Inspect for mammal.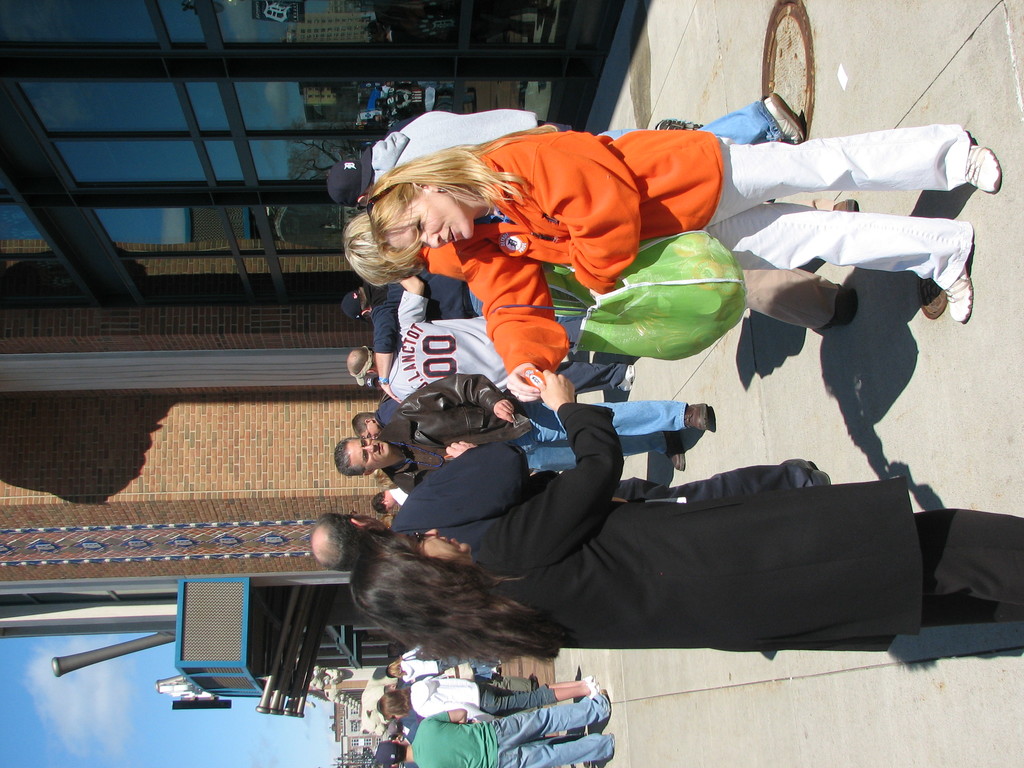
Inspection: <region>347, 274, 631, 393</region>.
